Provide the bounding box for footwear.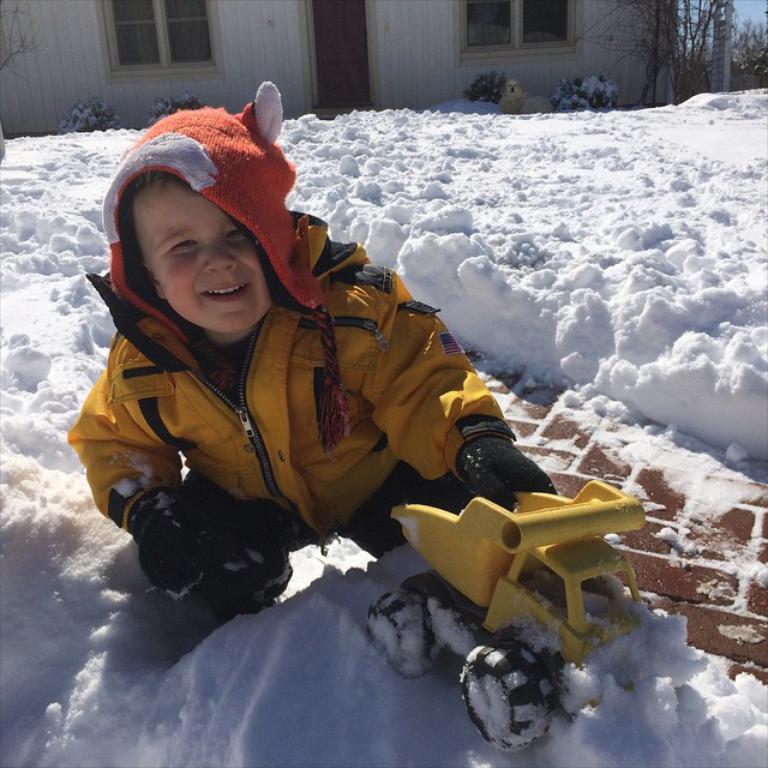
<region>205, 533, 294, 602</region>.
